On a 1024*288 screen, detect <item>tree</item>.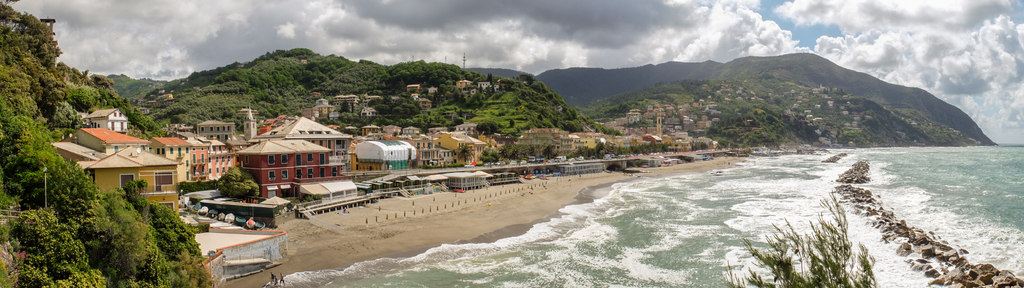
region(220, 163, 264, 199).
